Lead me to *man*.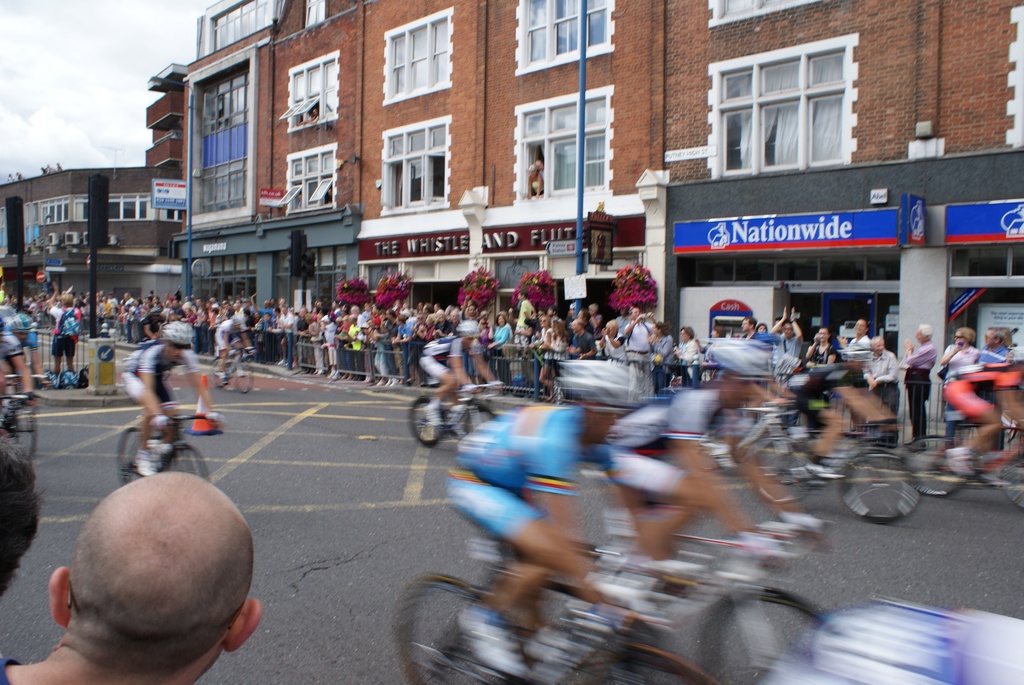
Lead to bbox=[865, 336, 898, 423].
